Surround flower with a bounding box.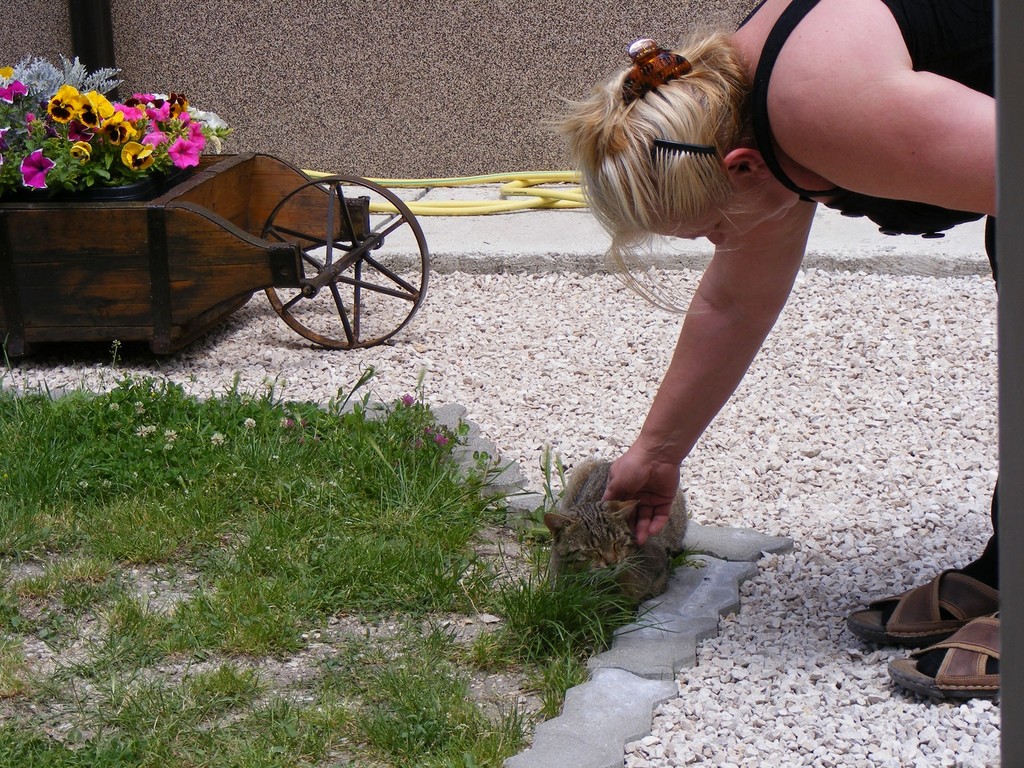
bbox=(21, 150, 56, 189).
